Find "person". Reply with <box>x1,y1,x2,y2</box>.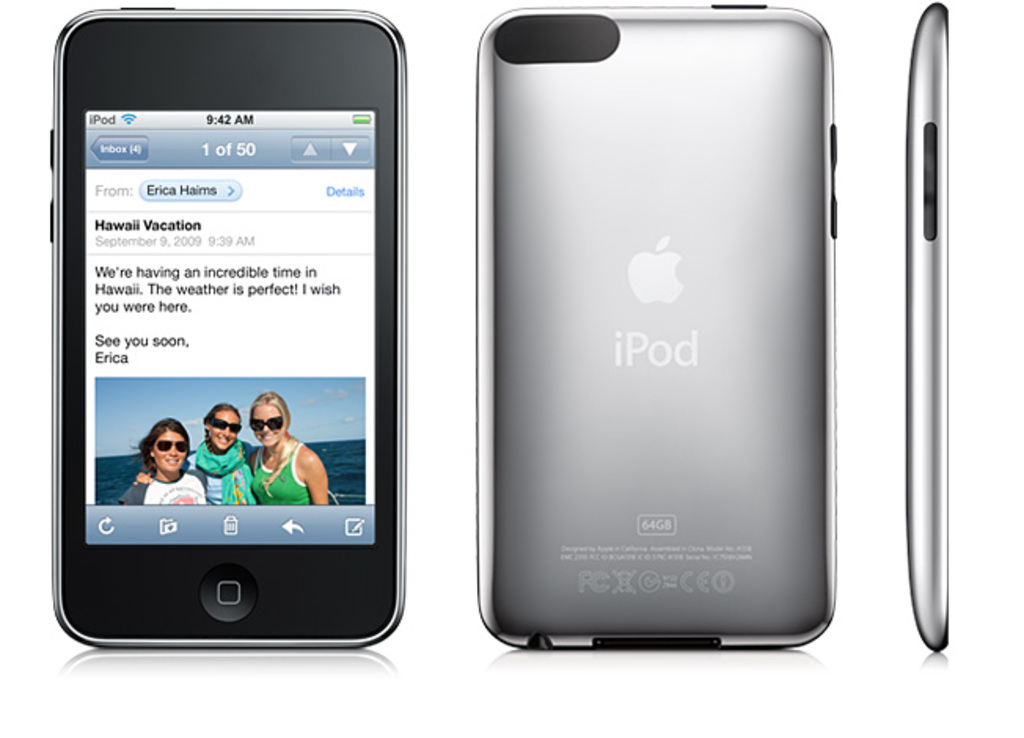
<box>242,389,330,504</box>.
